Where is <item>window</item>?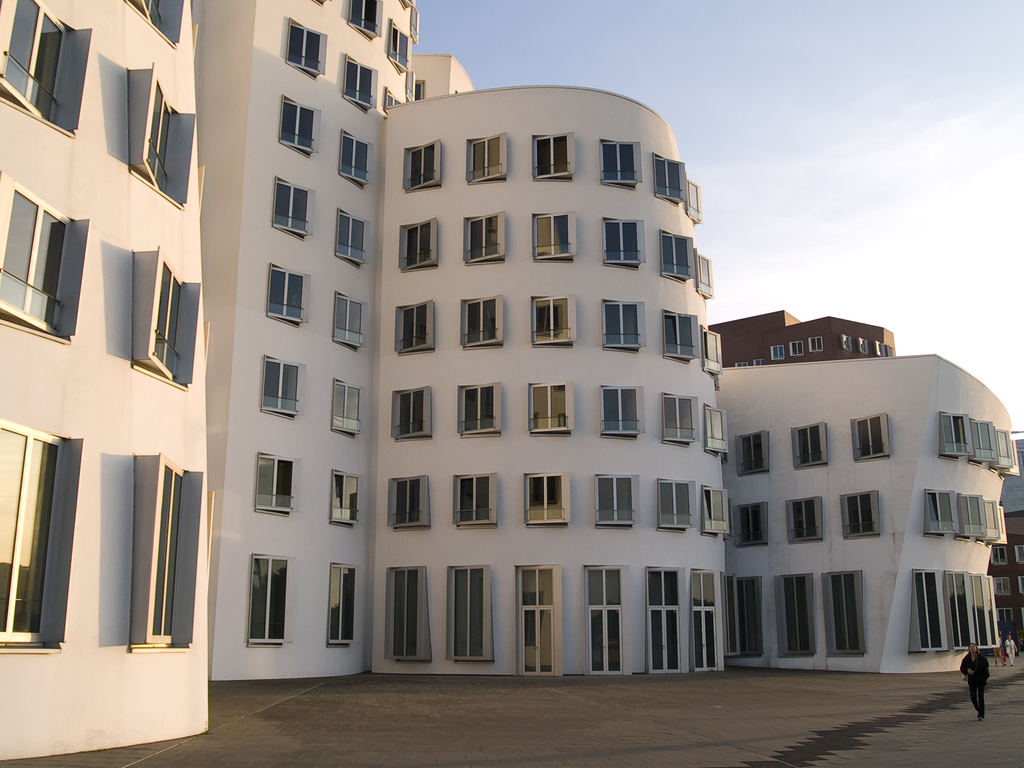
<bbox>927, 491, 955, 534</bbox>.
